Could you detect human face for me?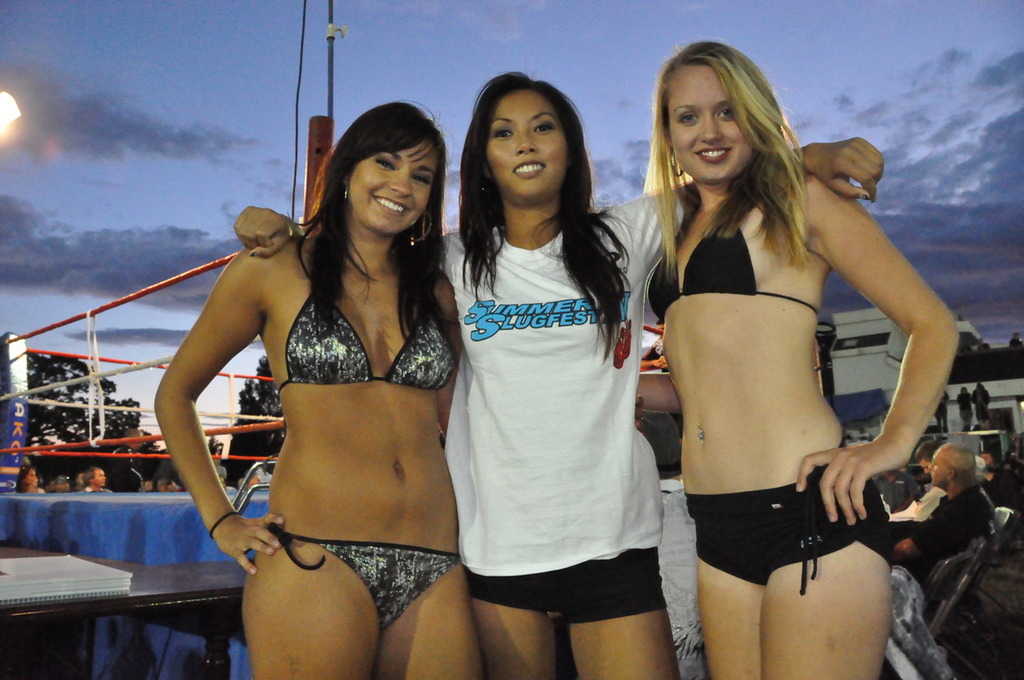
Detection result: <bbox>28, 470, 38, 485</bbox>.
